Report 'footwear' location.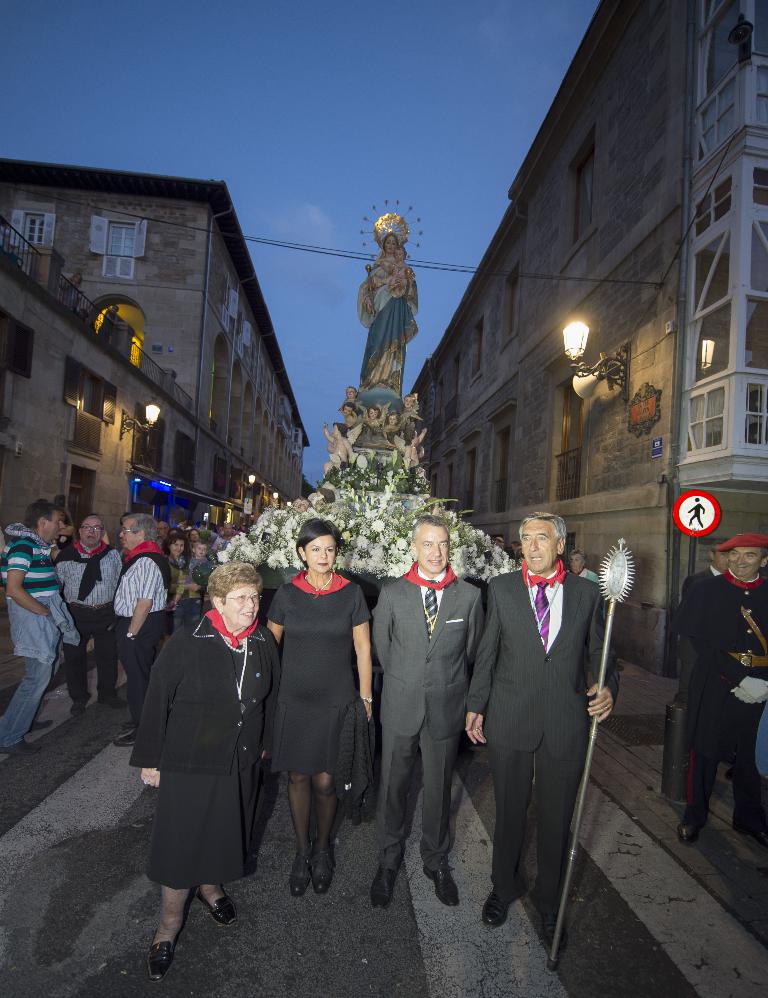
Report: 200:892:234:923.
